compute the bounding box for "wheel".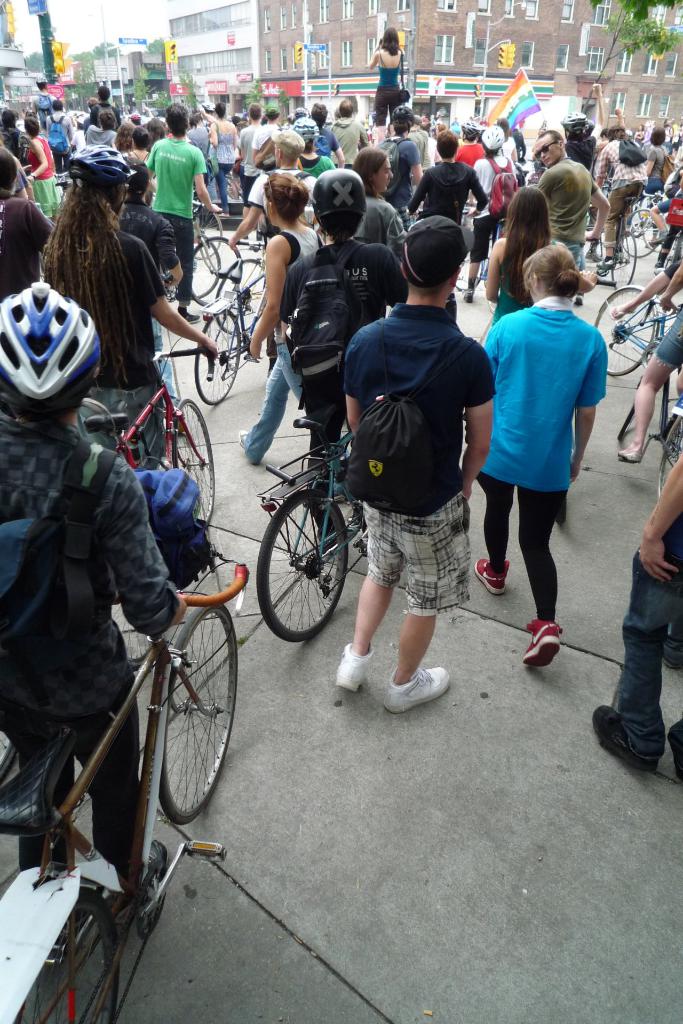
bbox=(192, 233, 218, 300).
